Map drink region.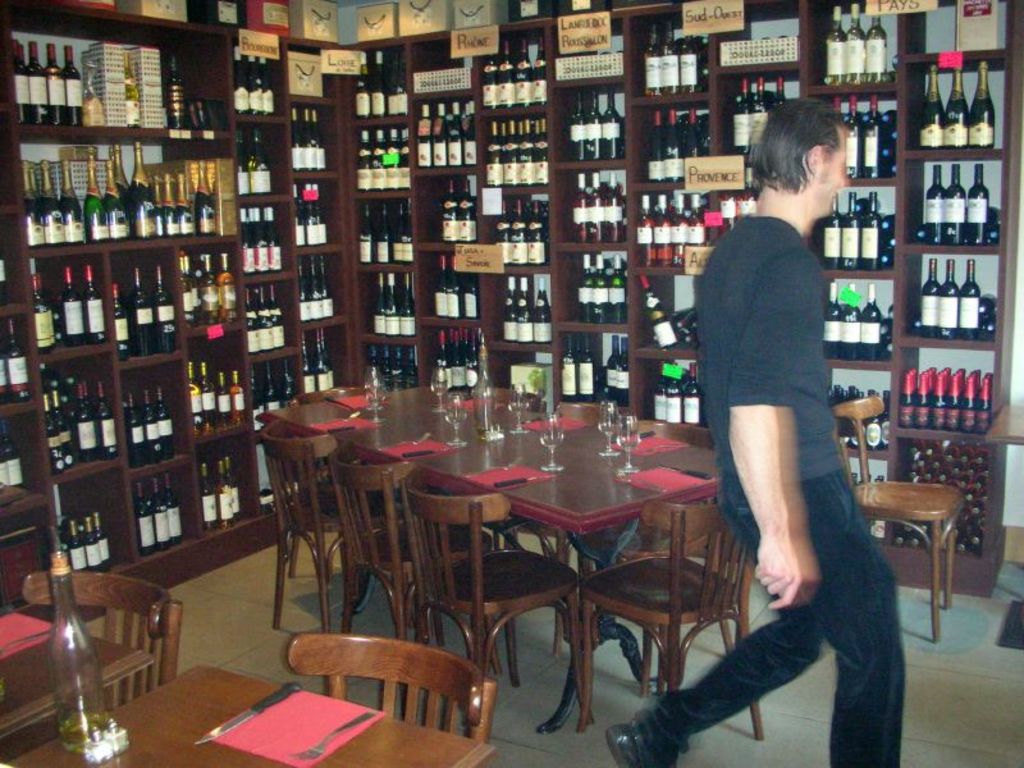
Mapped to [131, 270, 154, 353].
